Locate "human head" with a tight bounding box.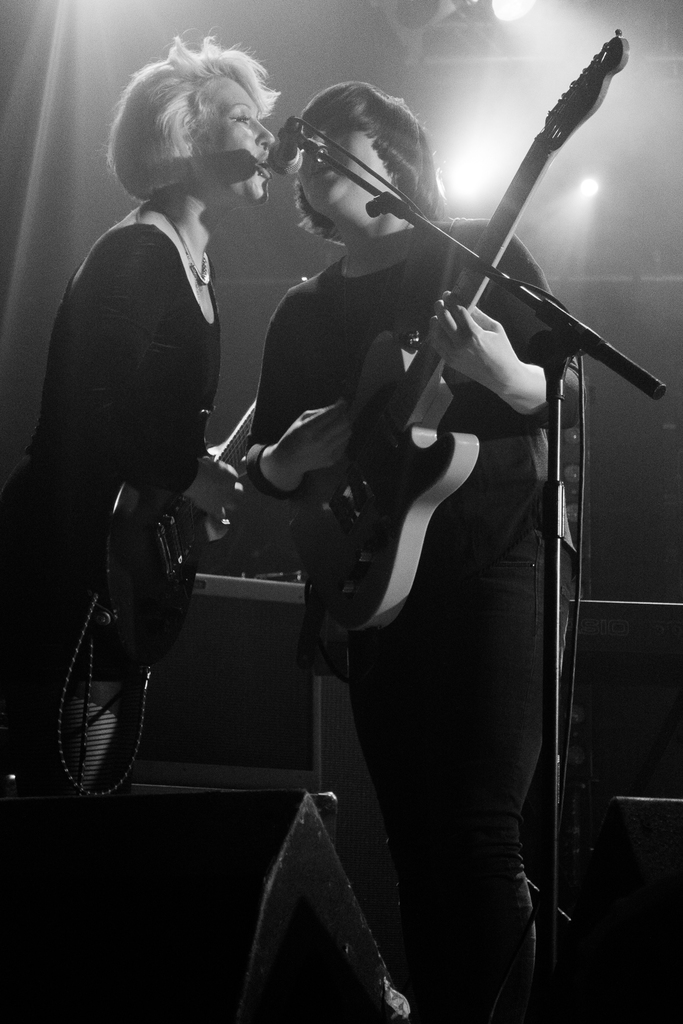
crop(122, 35, 282, 204).
